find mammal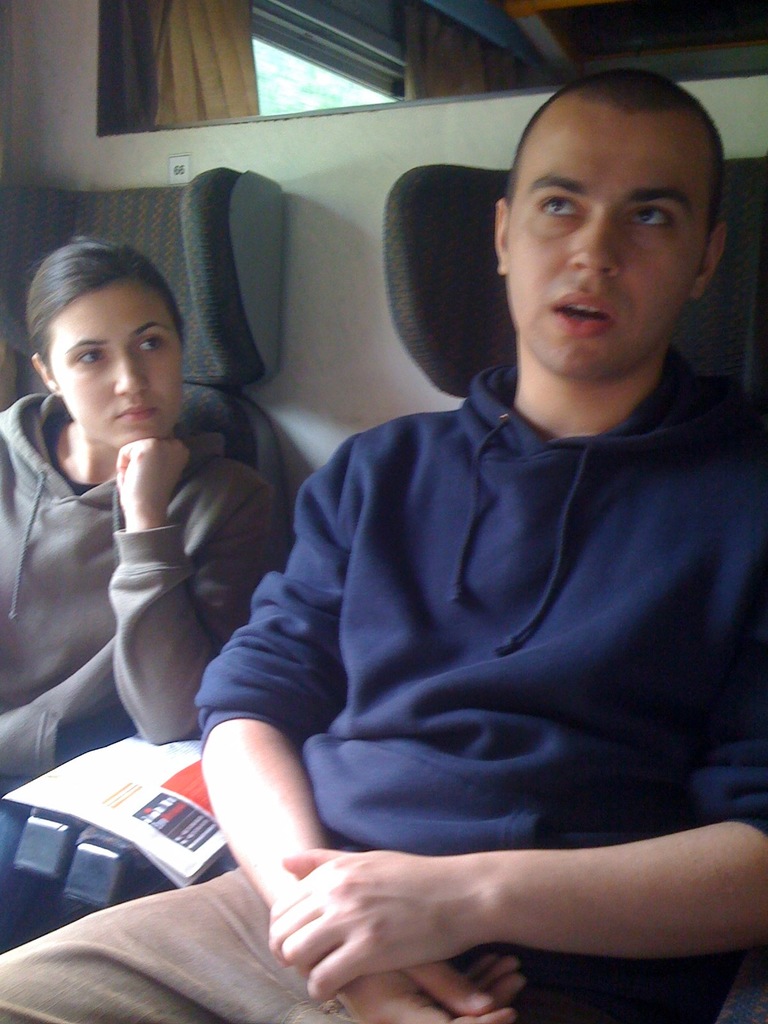
(x1=138, y1=119, x2=762, y2=1012)
